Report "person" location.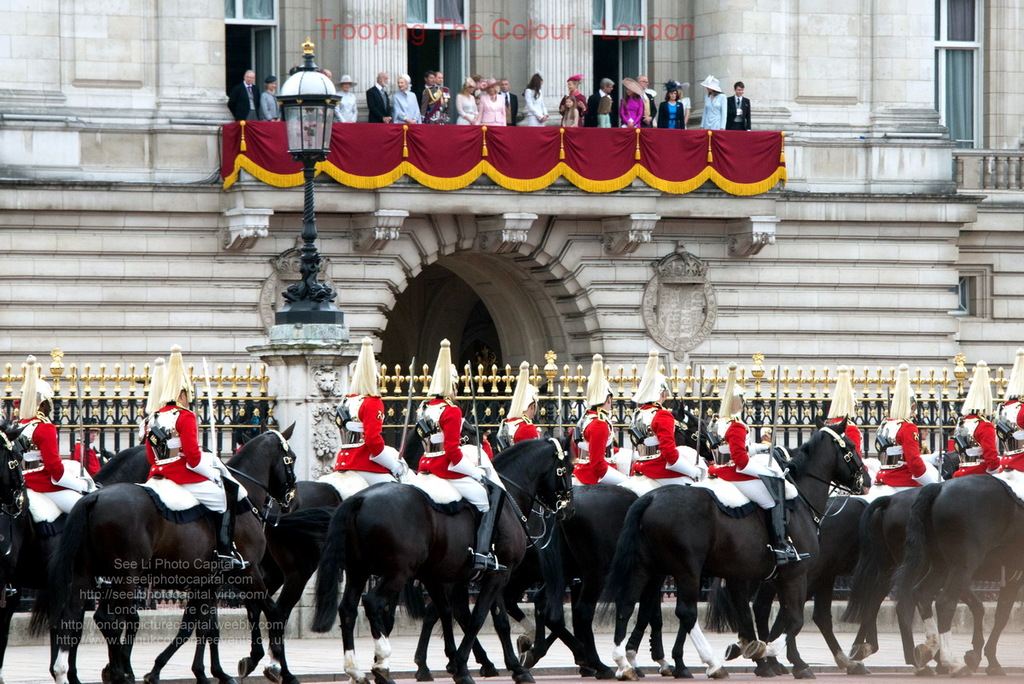
Report: 321 67 330 79.
